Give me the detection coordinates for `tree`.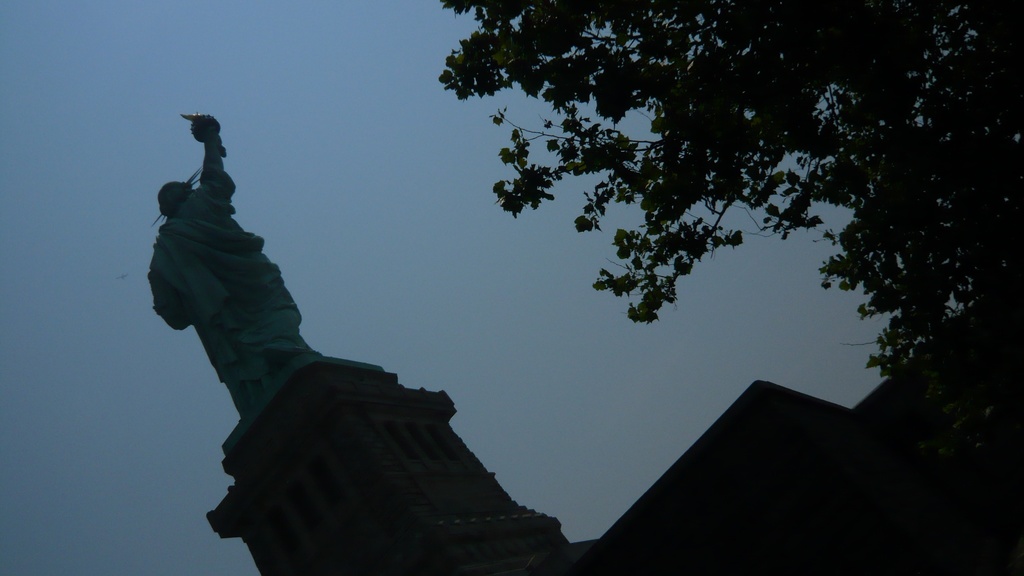
locate(429, 0, 1023, 378).
